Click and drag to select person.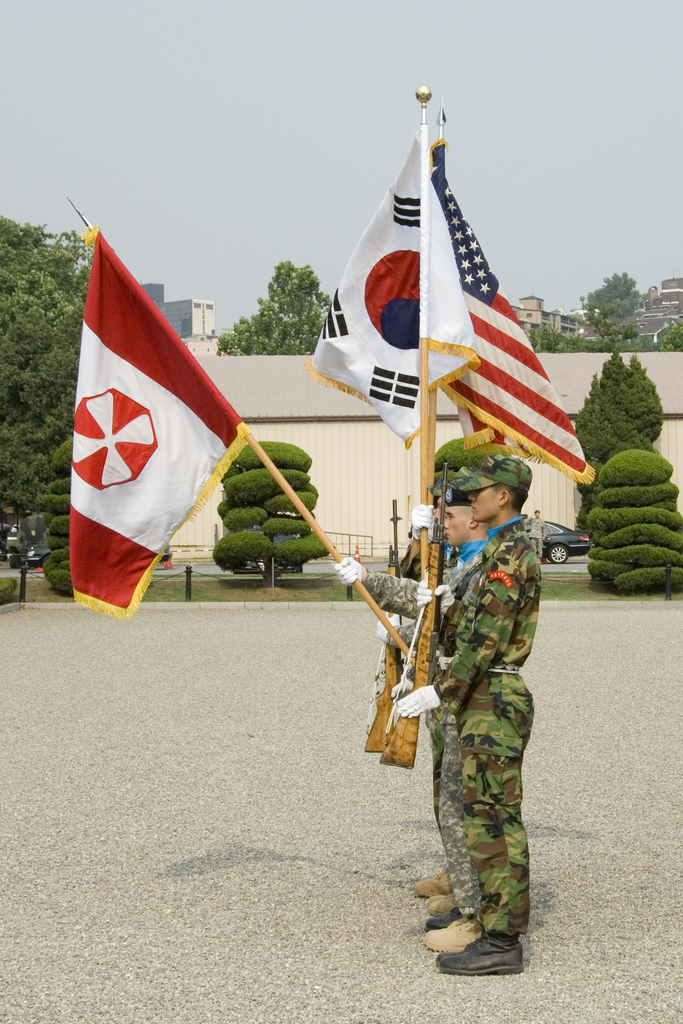
Selection: 390, 403, 541, 1016.
